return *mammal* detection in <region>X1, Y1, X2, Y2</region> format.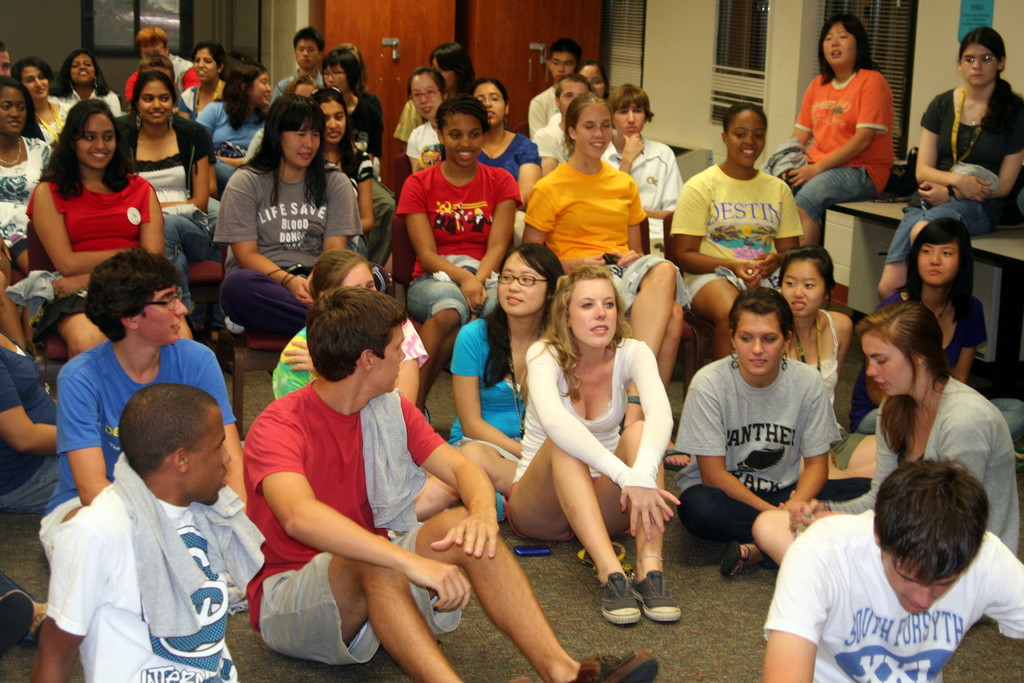
<region>0, 75, 55, 285</region>.
